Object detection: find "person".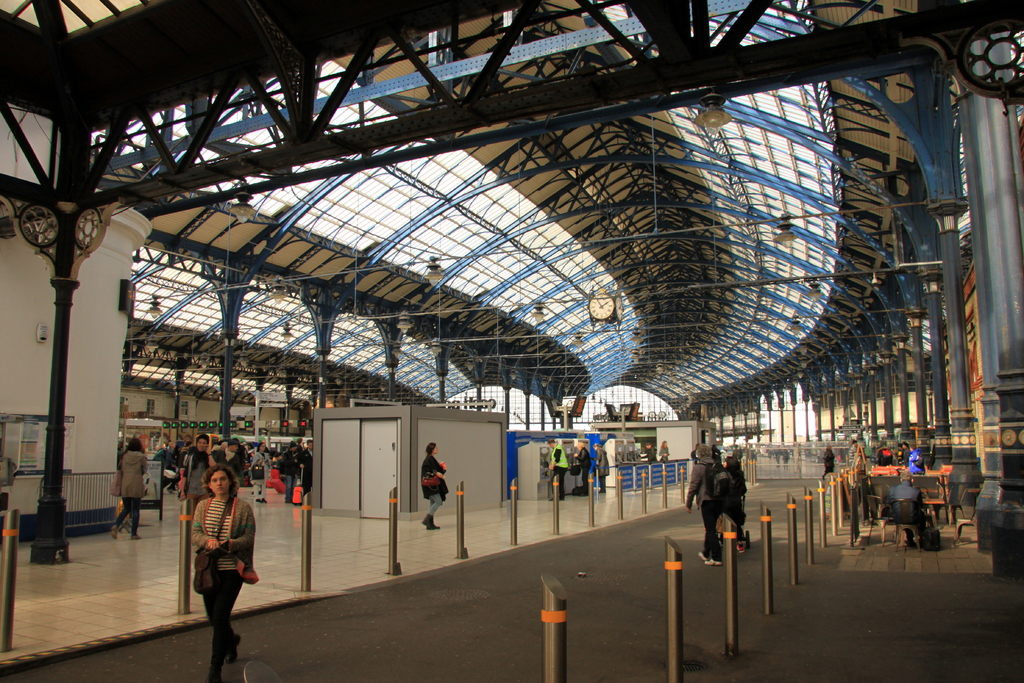
pyautogui.locateOnScreen(179, 440, 195, 493).
